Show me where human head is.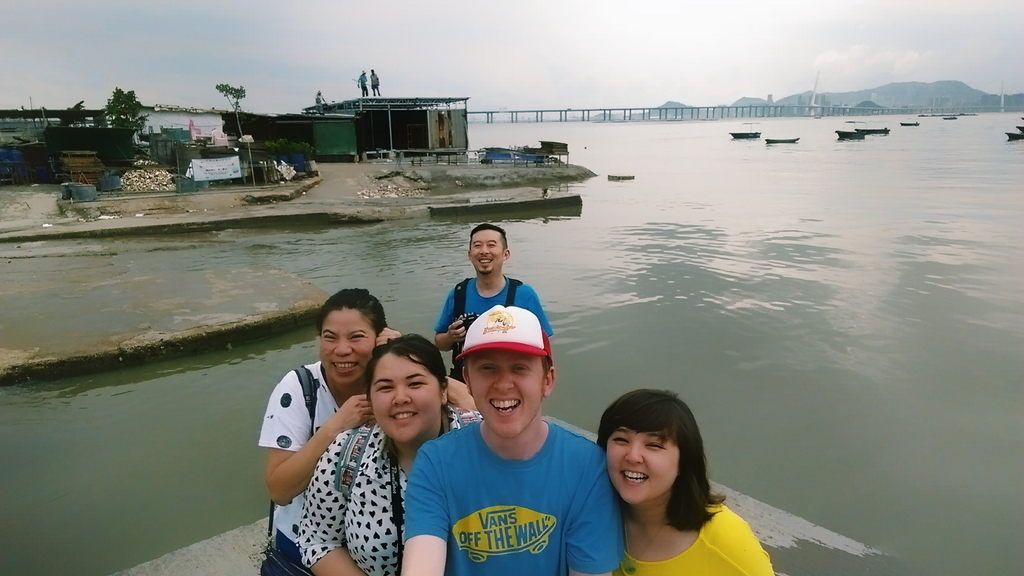
human head is at <bbox>359, 335, 448, 438</bbox>.
